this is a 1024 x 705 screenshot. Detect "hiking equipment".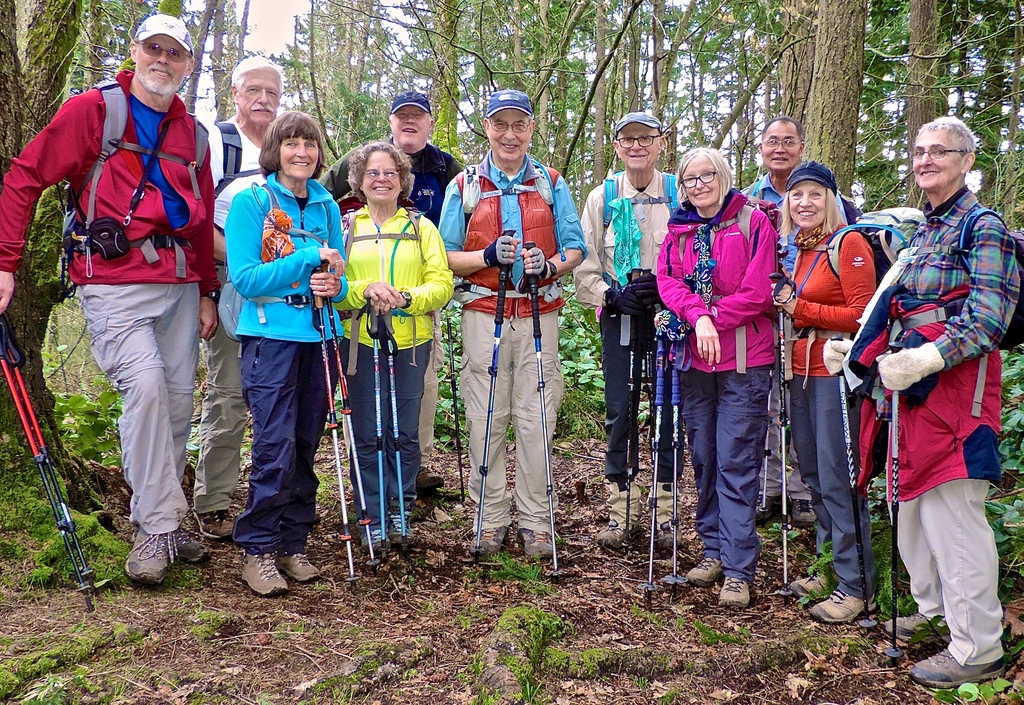
bbox=[797, 203, 933, 295].
